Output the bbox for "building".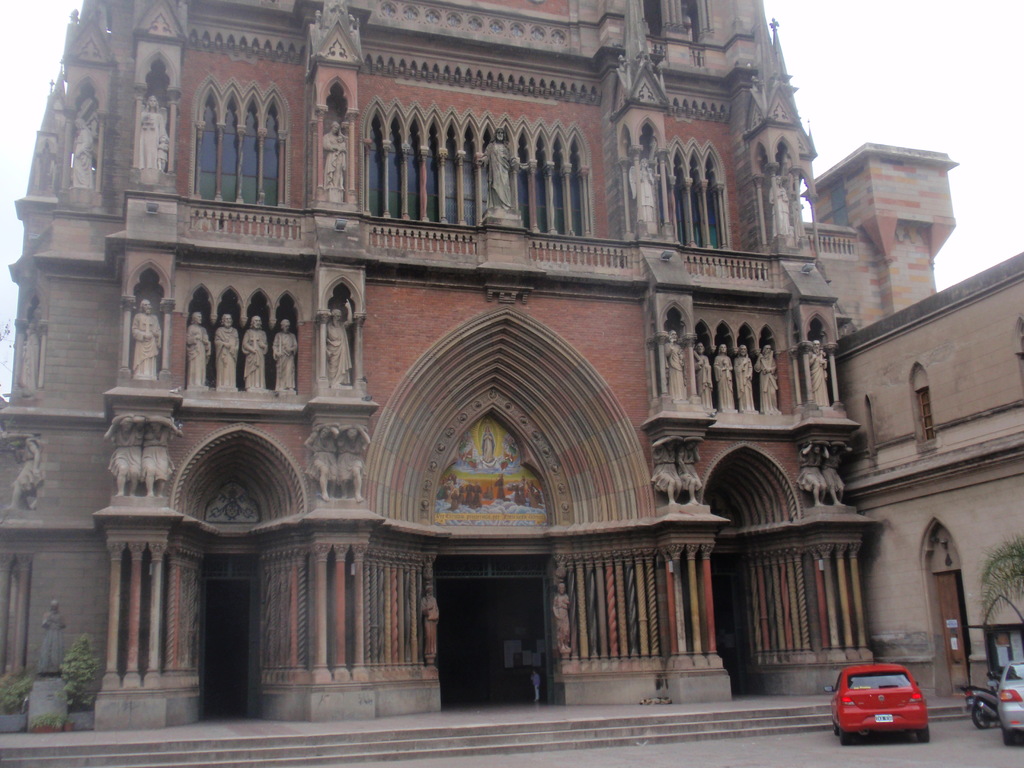
0,0,881,729.
